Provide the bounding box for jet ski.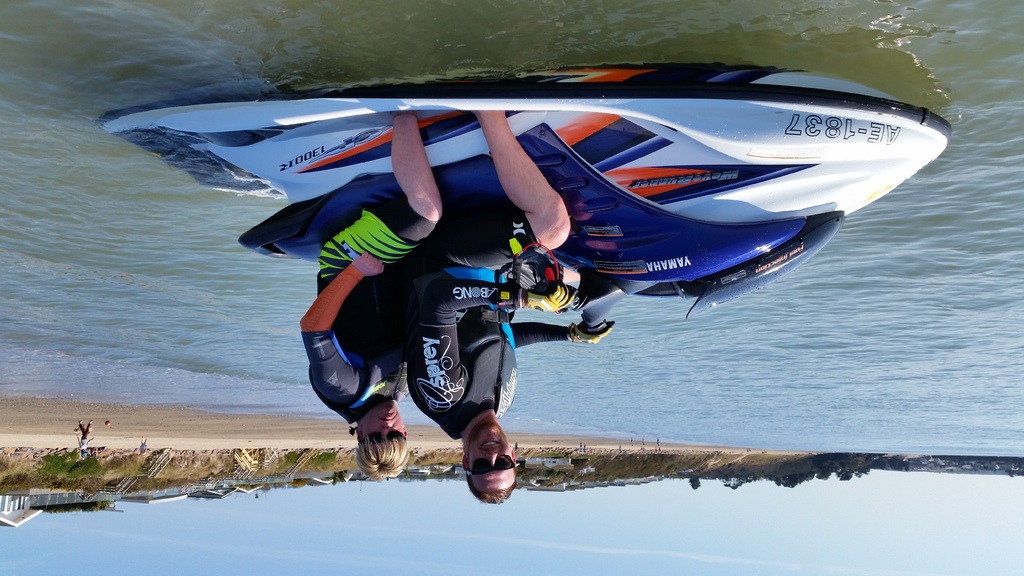
[left=88, top=60, right=952, bottom=348].
